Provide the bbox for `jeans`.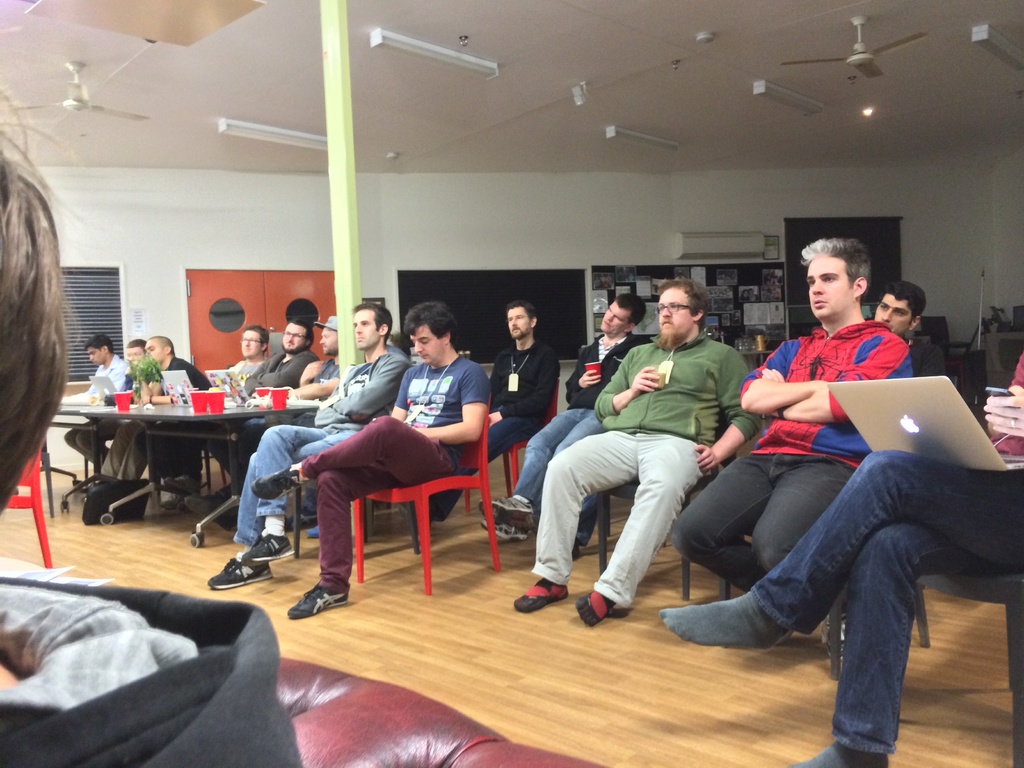
x1=511, y1=406, x2=602, y2=542.
